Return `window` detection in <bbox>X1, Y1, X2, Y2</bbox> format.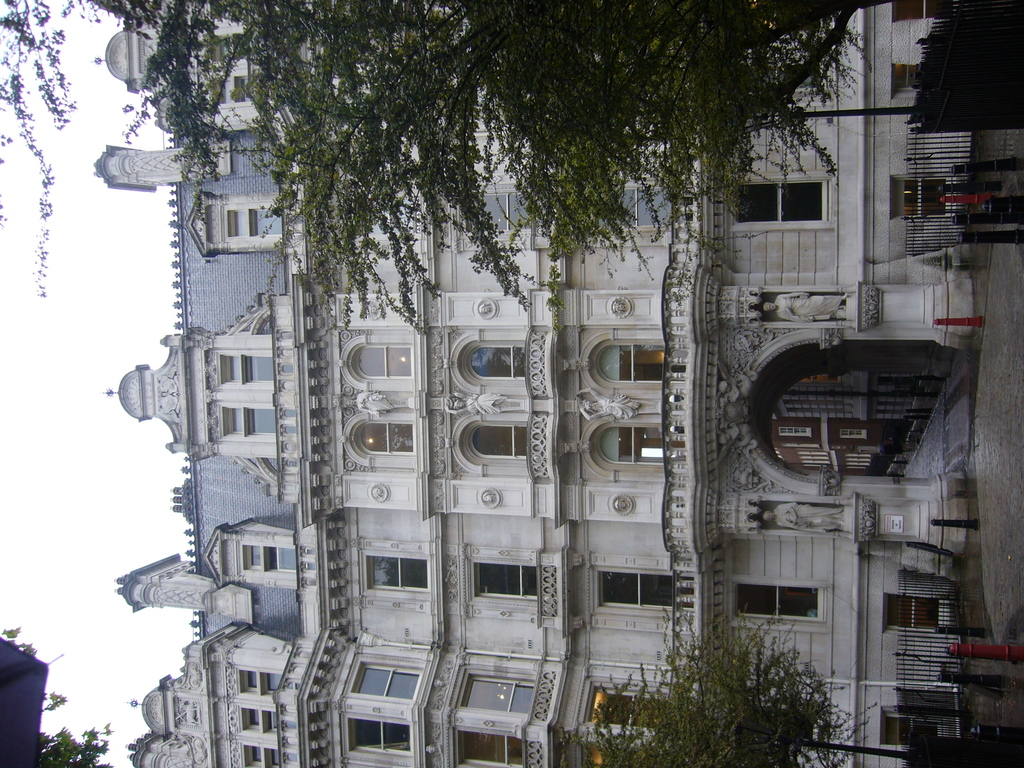
<bbox>462, 347, 523, 381</bbox>.
